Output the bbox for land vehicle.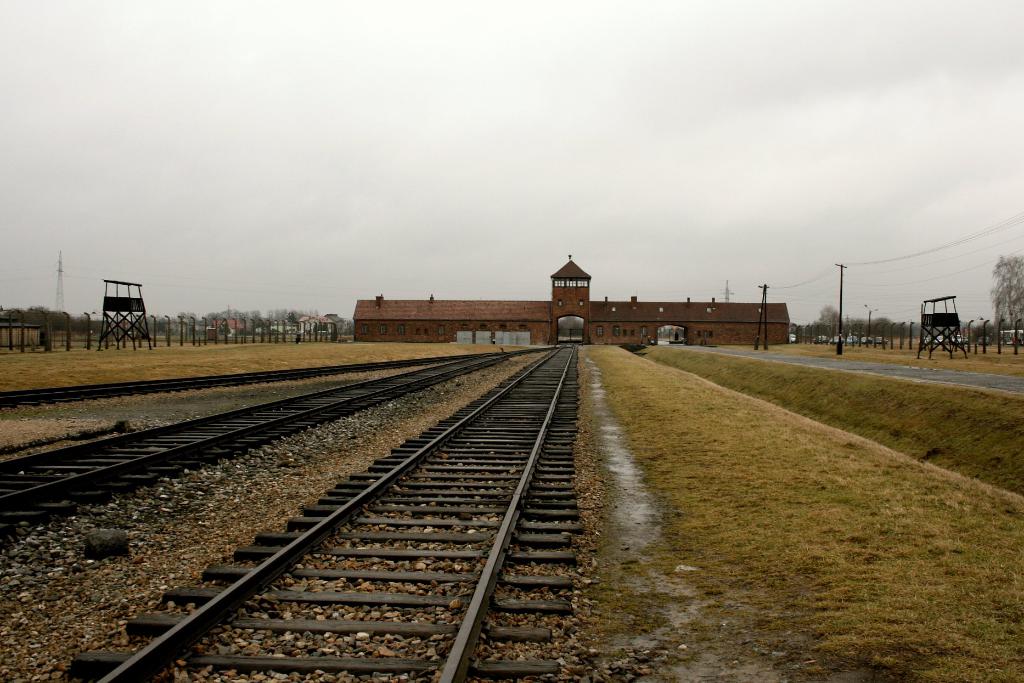
[left=790, top=334, right=792, bottom=339].
